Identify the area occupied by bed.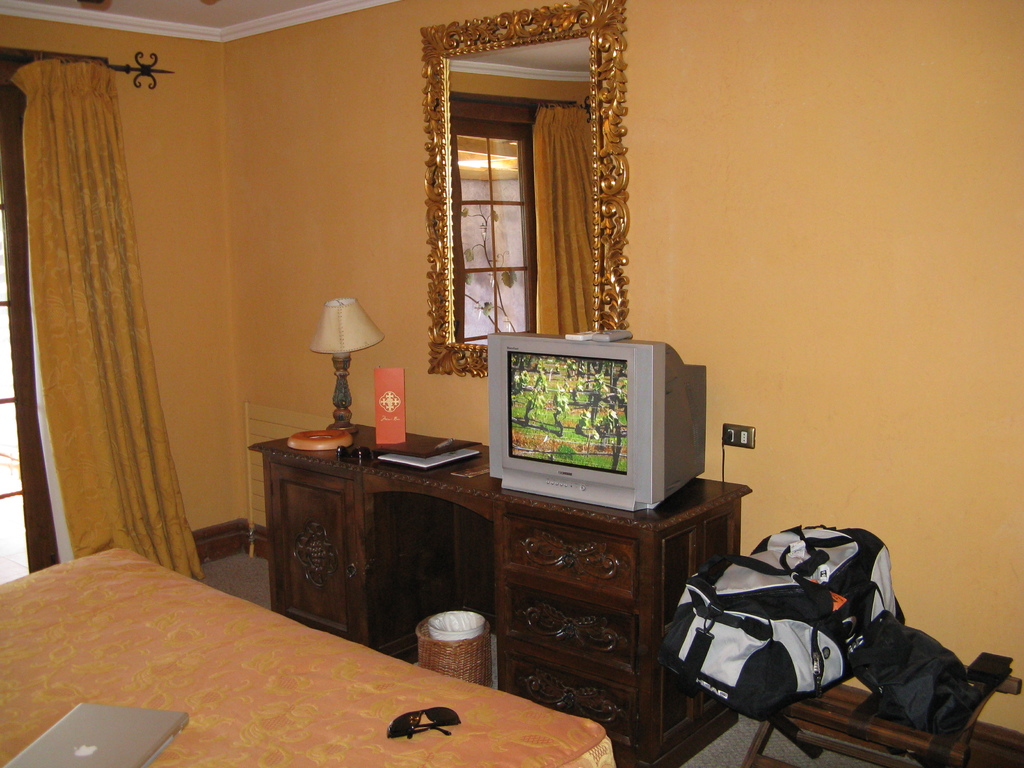
Area: locate(0, 546, 616, 767).
